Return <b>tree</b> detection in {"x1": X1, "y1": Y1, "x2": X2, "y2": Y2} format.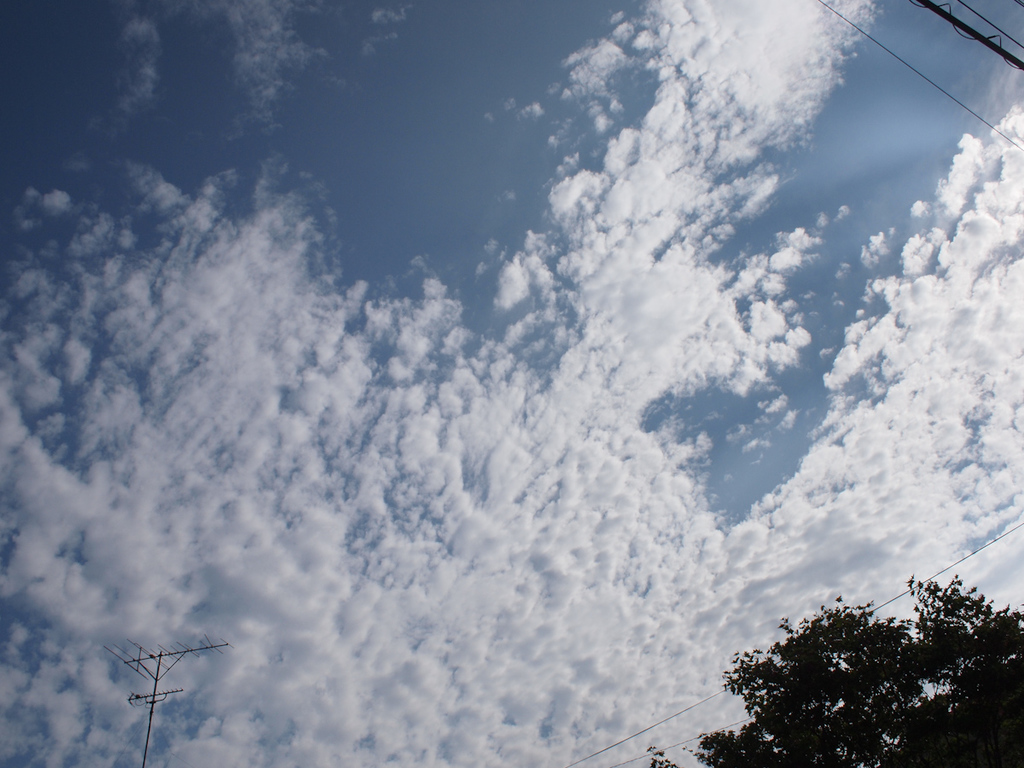
{"x1": 645, "y1": 743, "x2": 673, "y2": 767}.
